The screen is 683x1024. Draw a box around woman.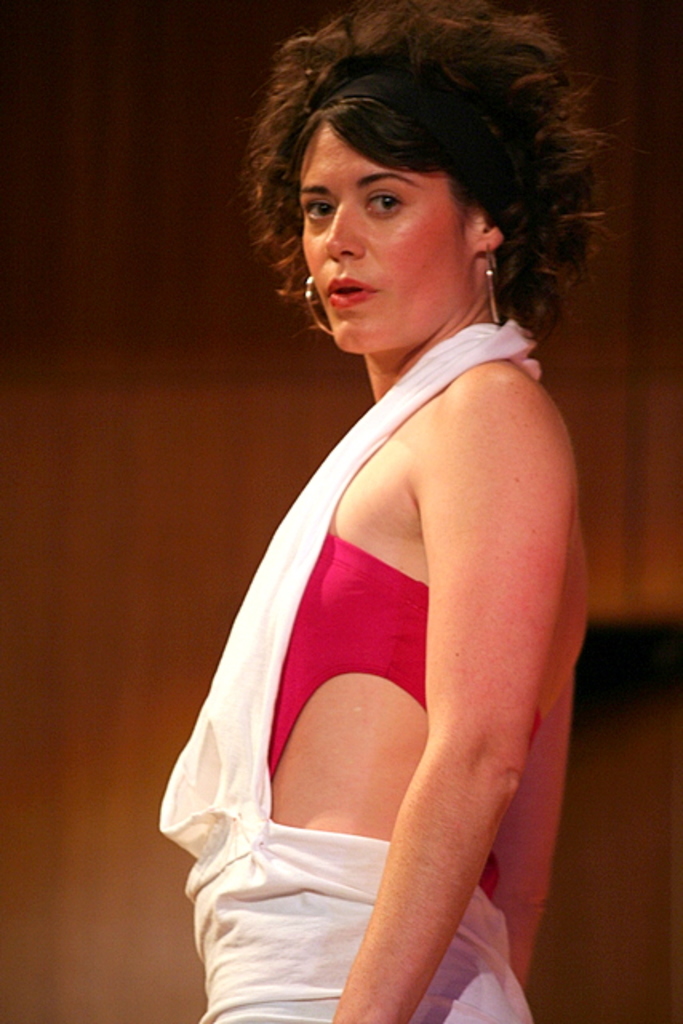
{"x1": 126, "y1": 24, "x2": 629, "y2": 1011}.
